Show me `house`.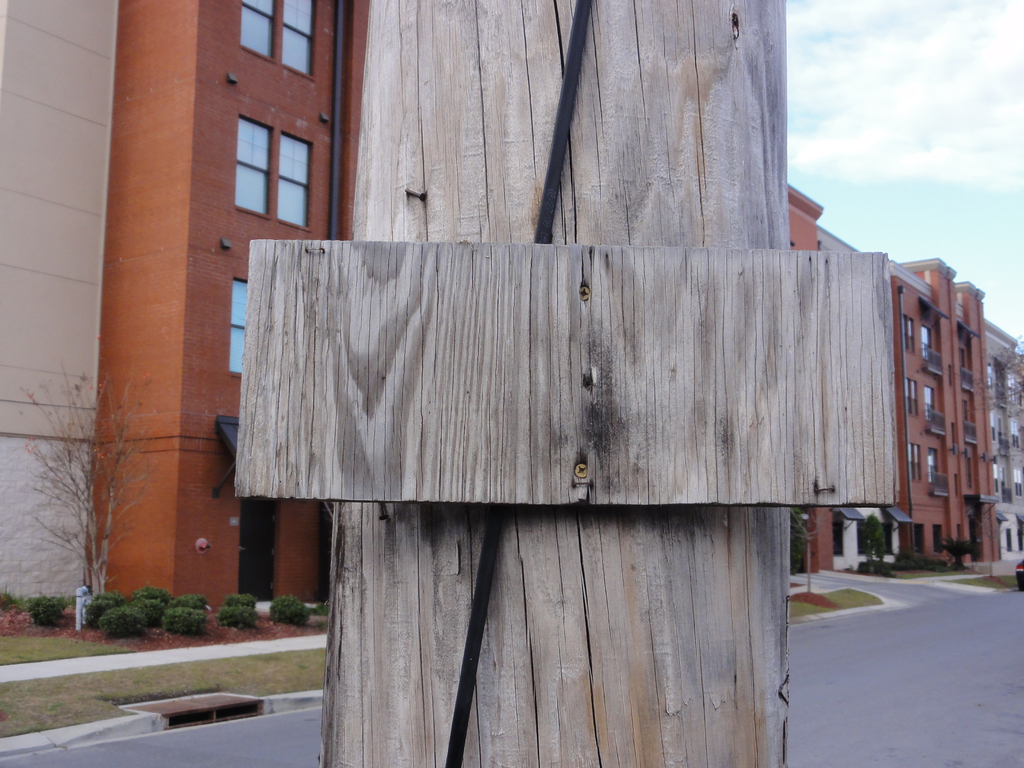
`house` is here: (819, 232, 985, 570).
